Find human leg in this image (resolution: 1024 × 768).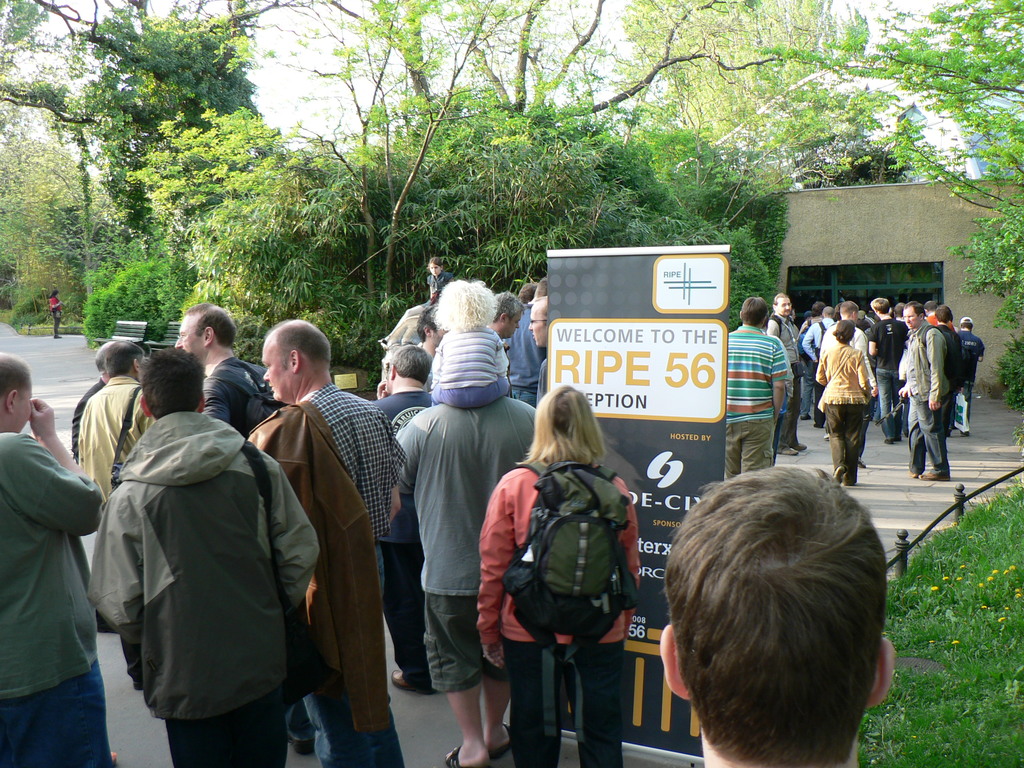
bbox(724, 421, 737, 477).
